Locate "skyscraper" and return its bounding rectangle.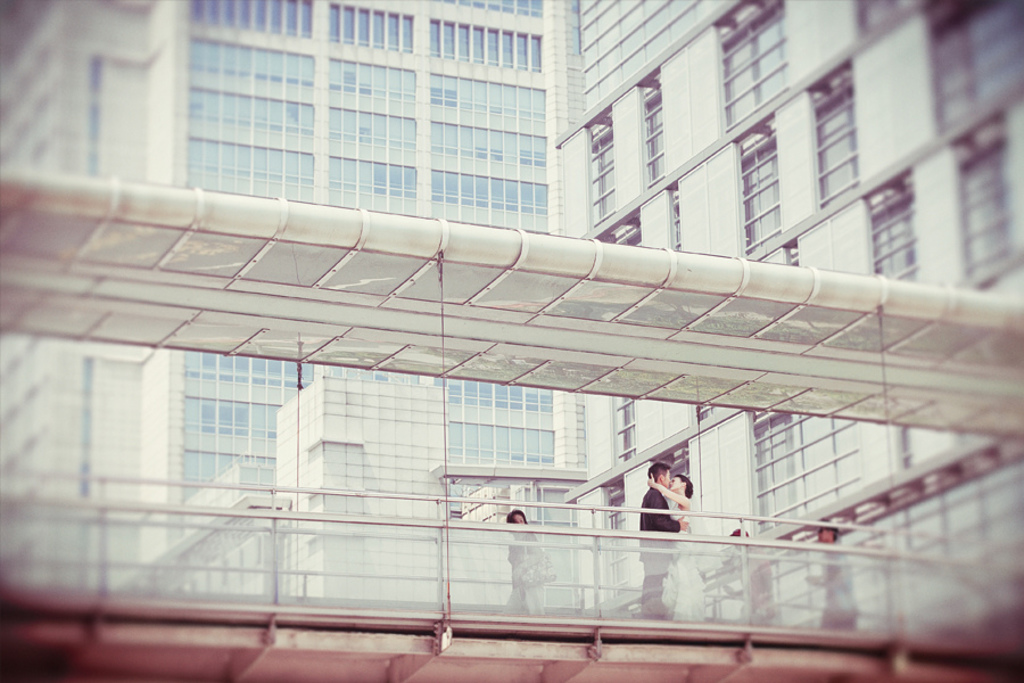
x1=0, y1=0, x2=591, y2=601.
